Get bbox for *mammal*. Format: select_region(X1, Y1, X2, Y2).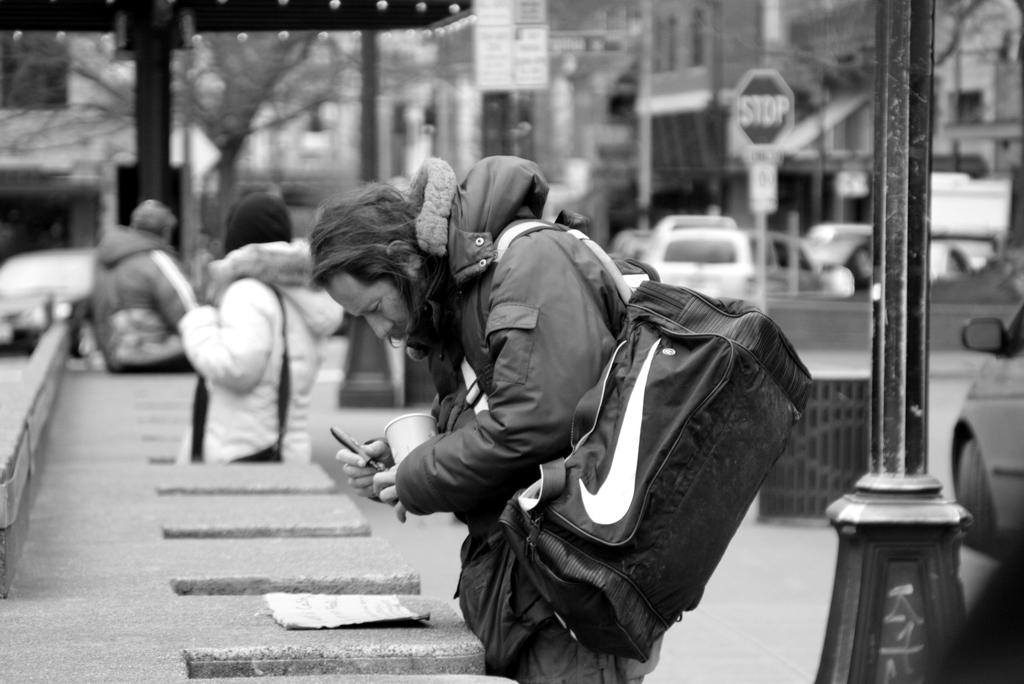
select_region(303, 154, 650, 683).
